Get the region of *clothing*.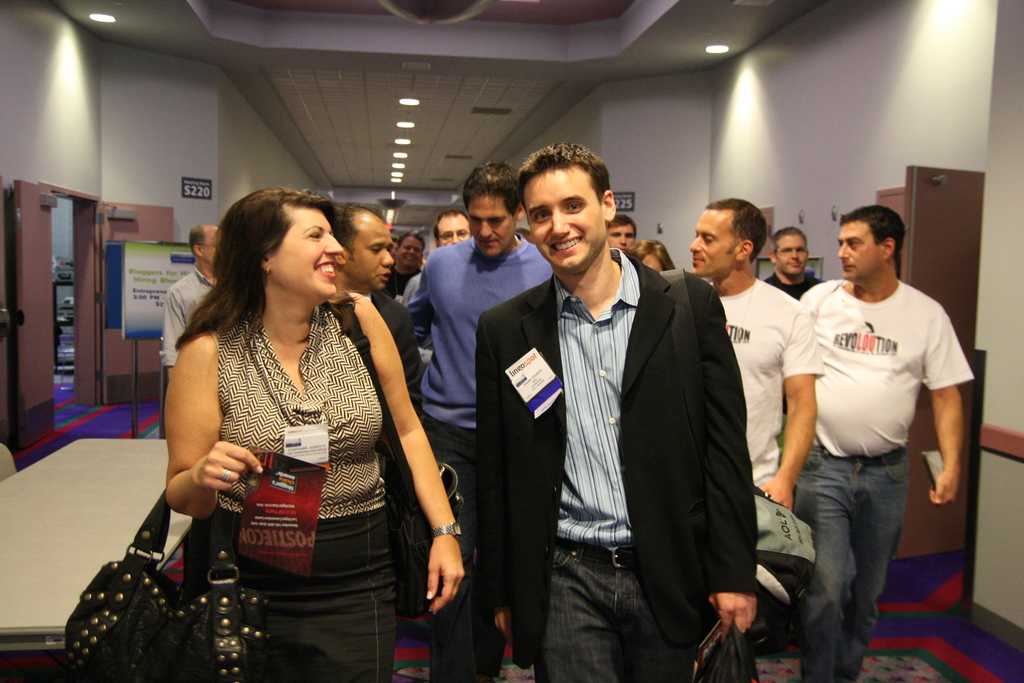
box=[708, 265, 826, 492].
